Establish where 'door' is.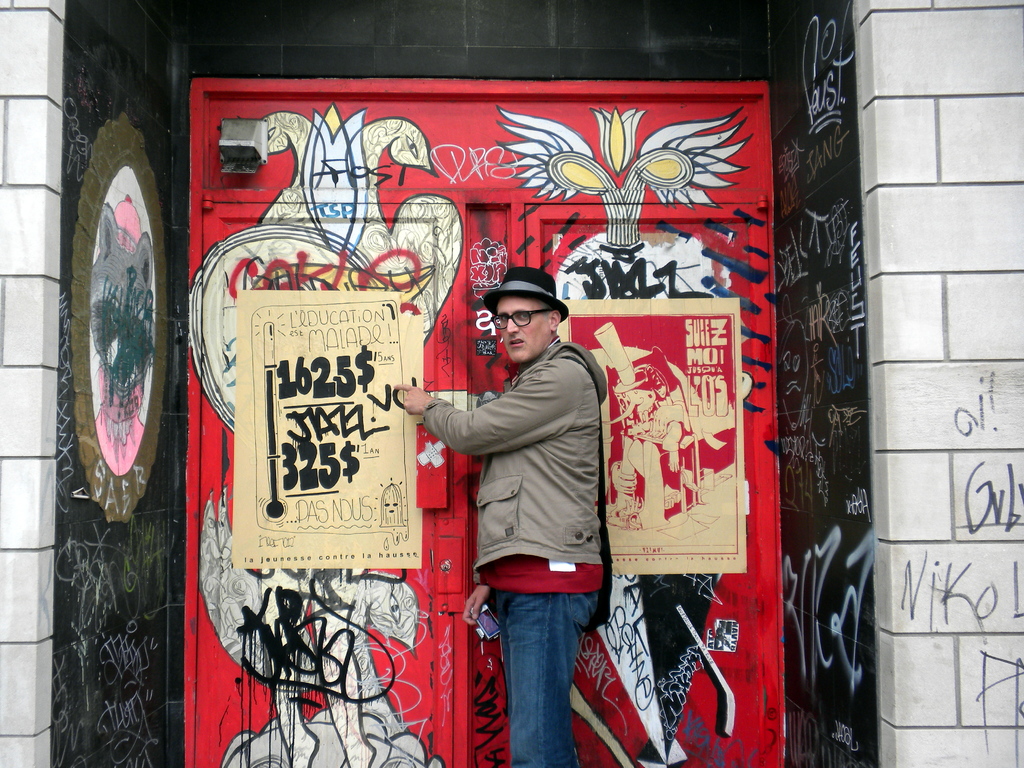
Established at 134,49,810,753.
